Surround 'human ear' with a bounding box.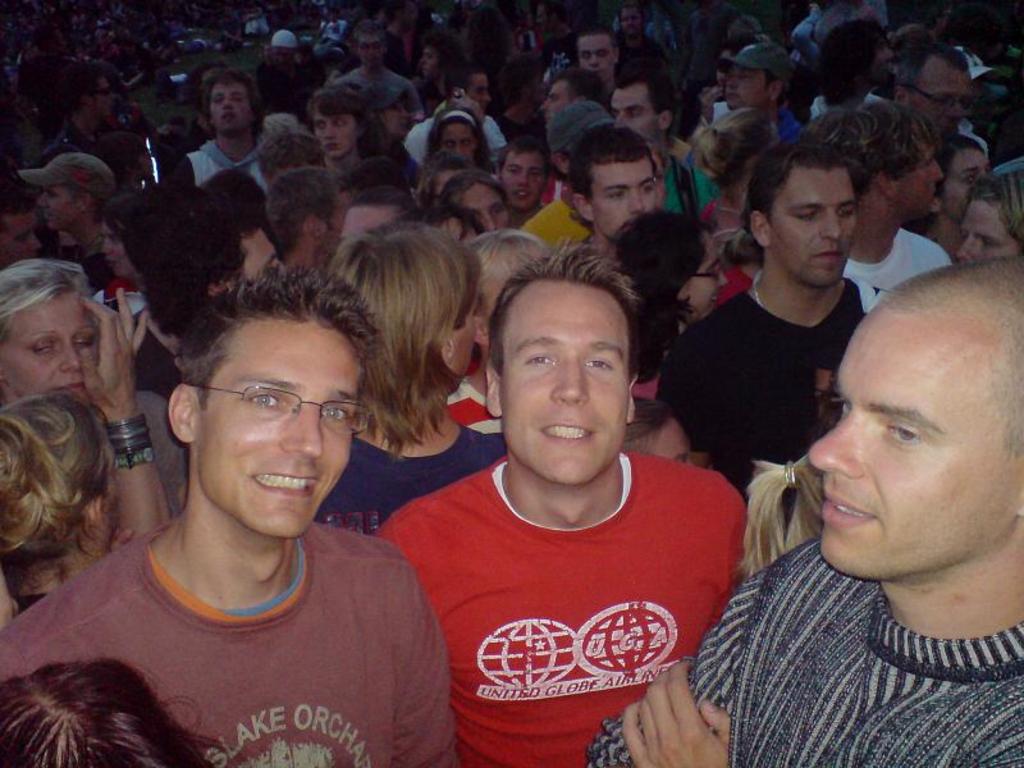
(749, 210, 771, 250).
